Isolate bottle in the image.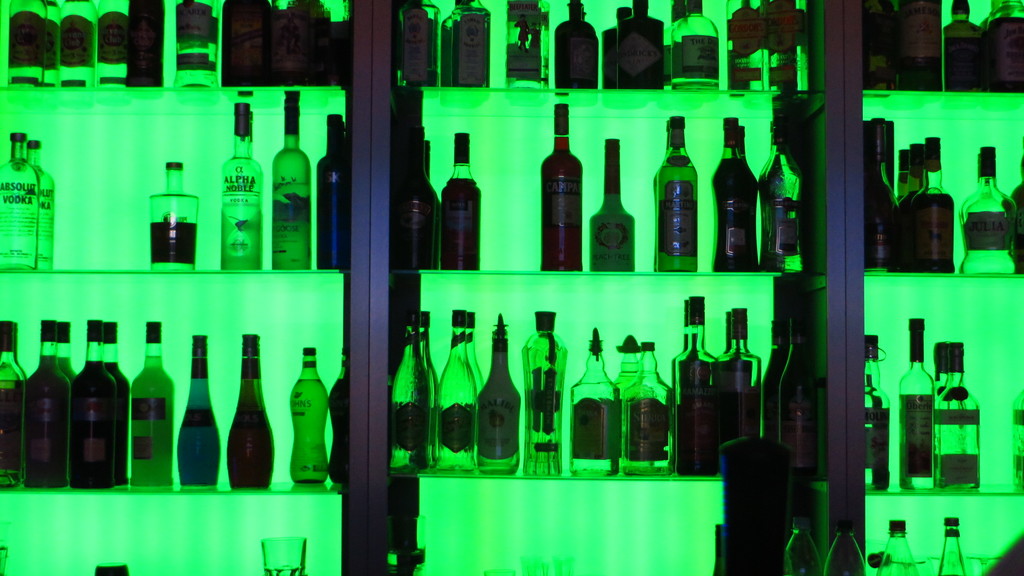
Isolated region: (x1=654, y1=118, x2=695, y2=275).
